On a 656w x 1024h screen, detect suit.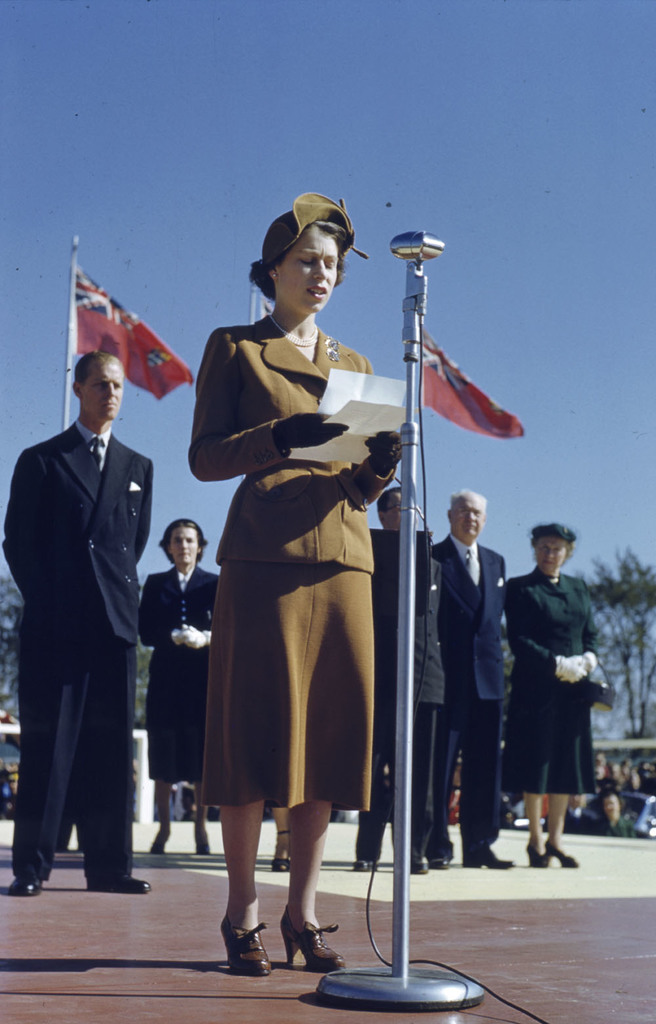
box(438, 533, 507, 694).
